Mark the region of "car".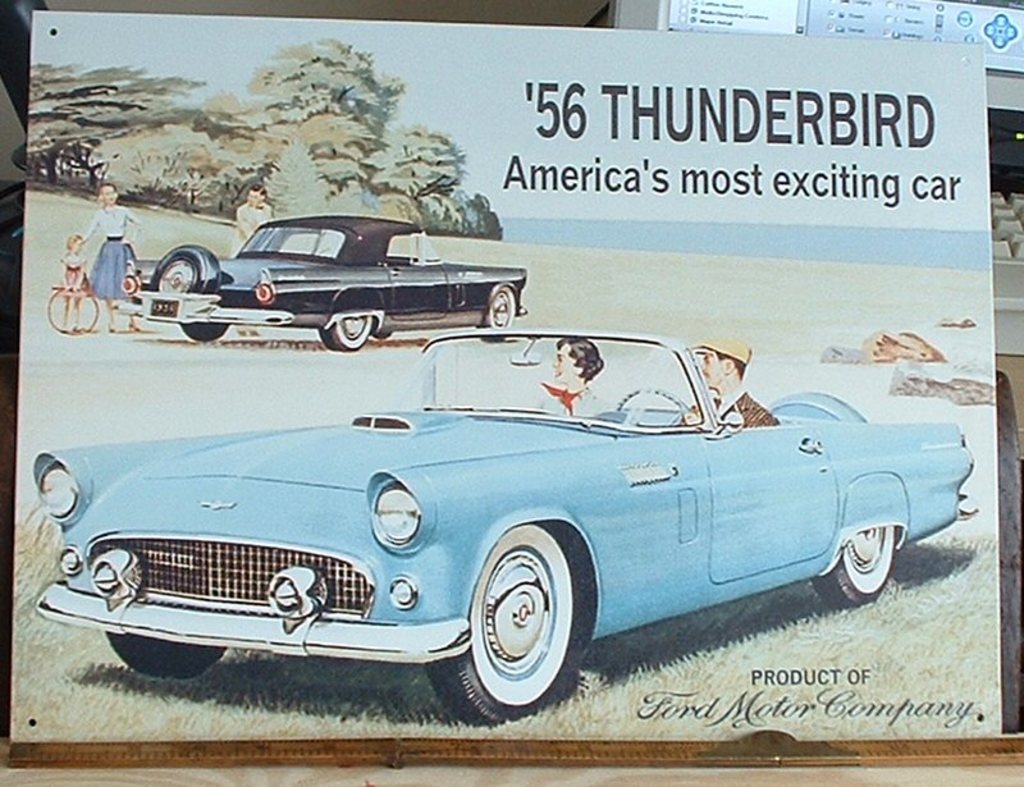
Region: <box>136,214,532,354</box>.
